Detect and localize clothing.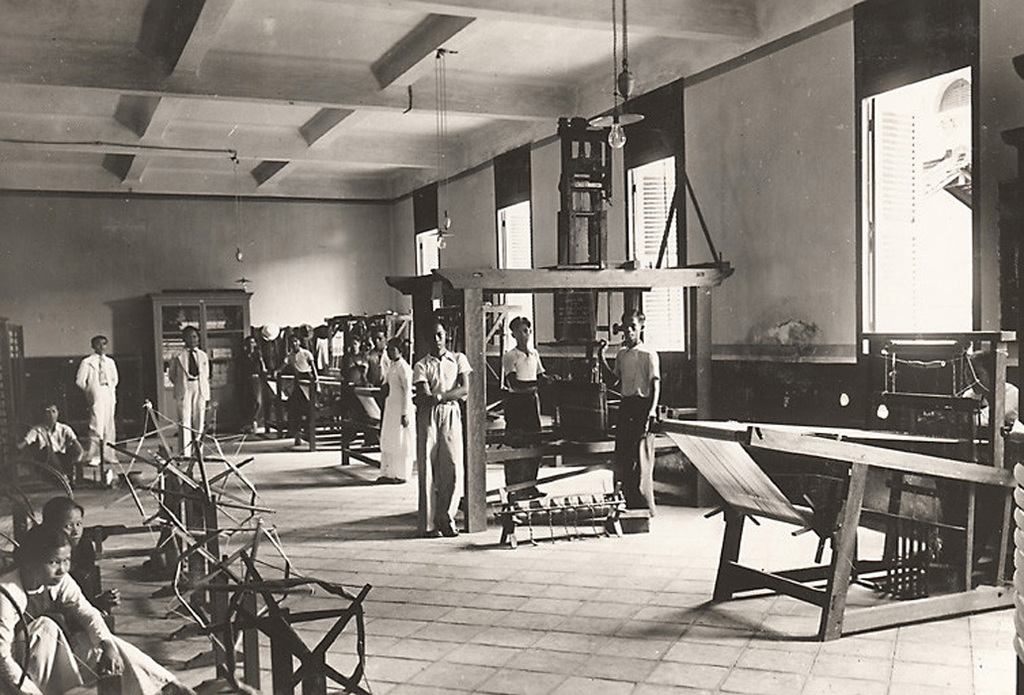
Localized at 608/340/653/503.
